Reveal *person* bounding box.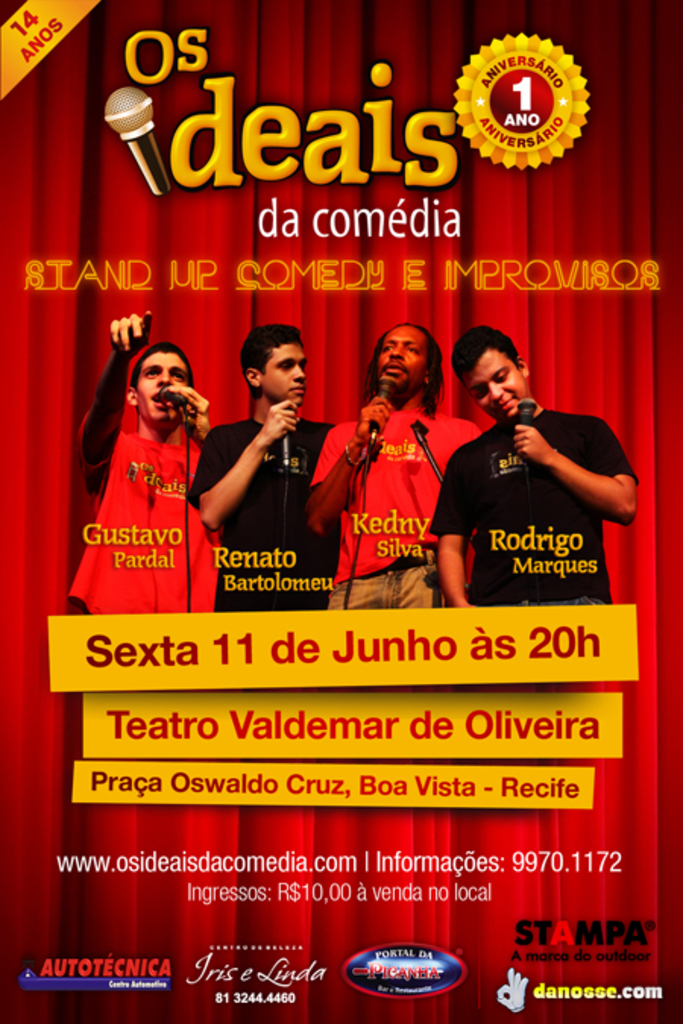
Revealed: [x1=182, y1=320, x2=342, y2=610].
